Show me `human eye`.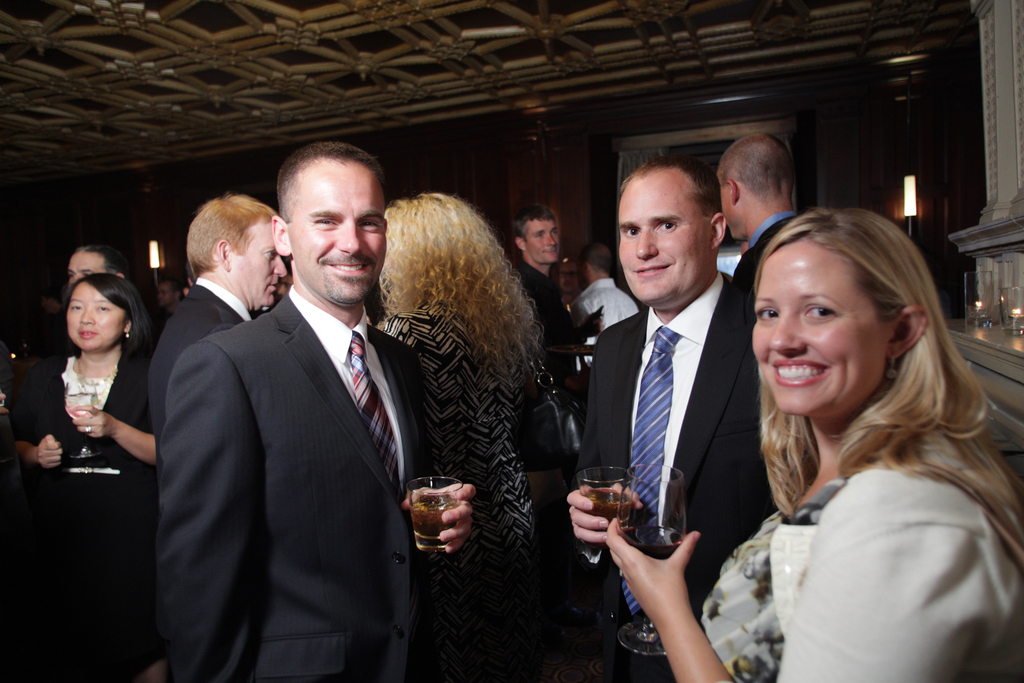
`human eye` is here: (x1=70, y1=304, x2=84, y2=312).
